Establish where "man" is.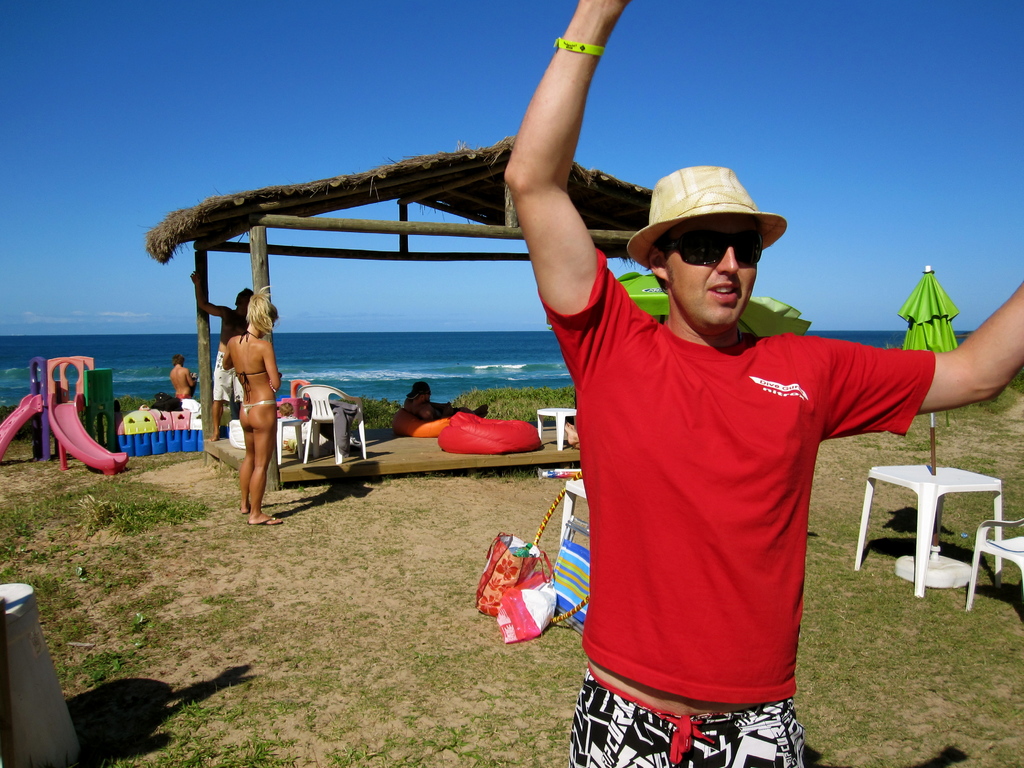
Established at <bbox>403, 376, 489, 417</bbox>.
